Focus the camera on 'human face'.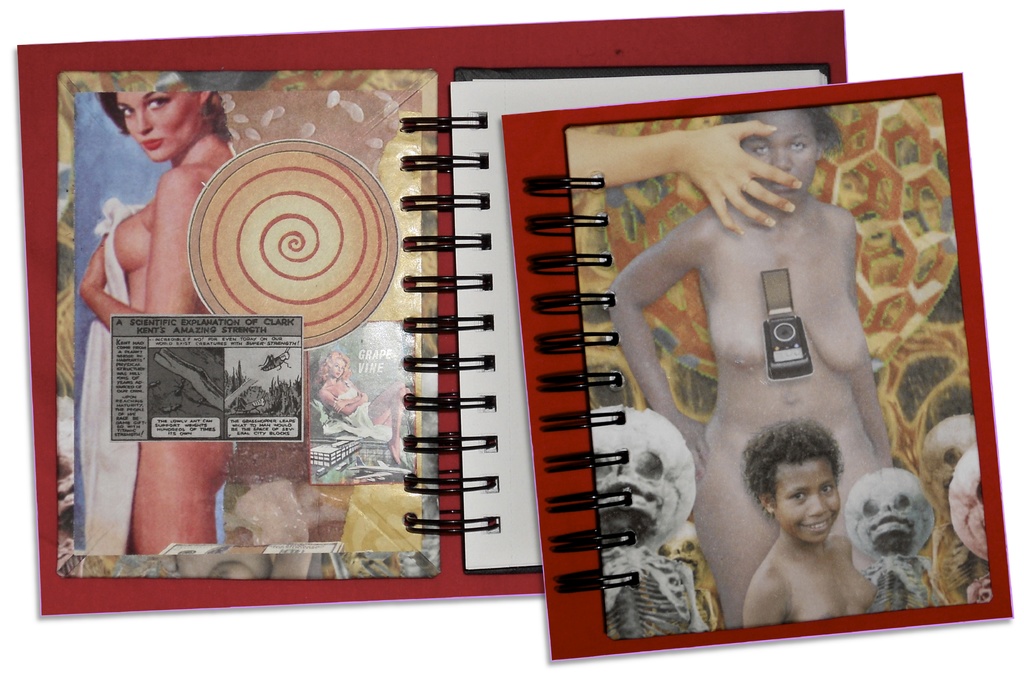
Focus region: (775,456,840,545).
